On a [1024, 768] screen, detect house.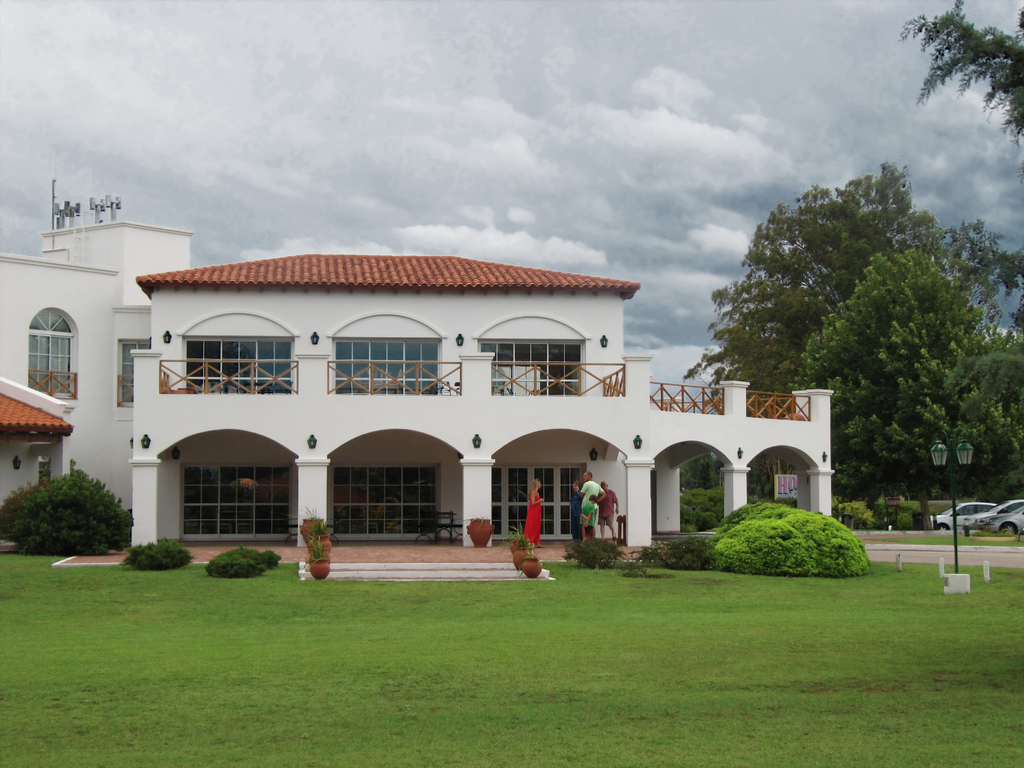
(0, 196, 199, 557).
